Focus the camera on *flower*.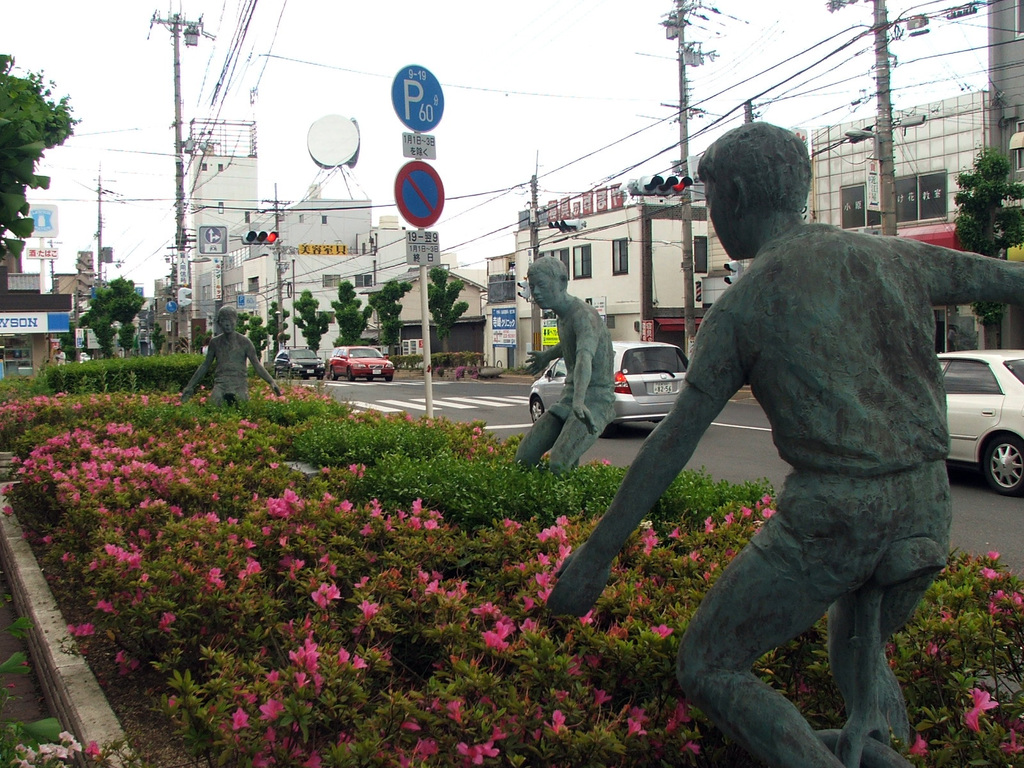
Focus region: 311, 584, 340, 605.
